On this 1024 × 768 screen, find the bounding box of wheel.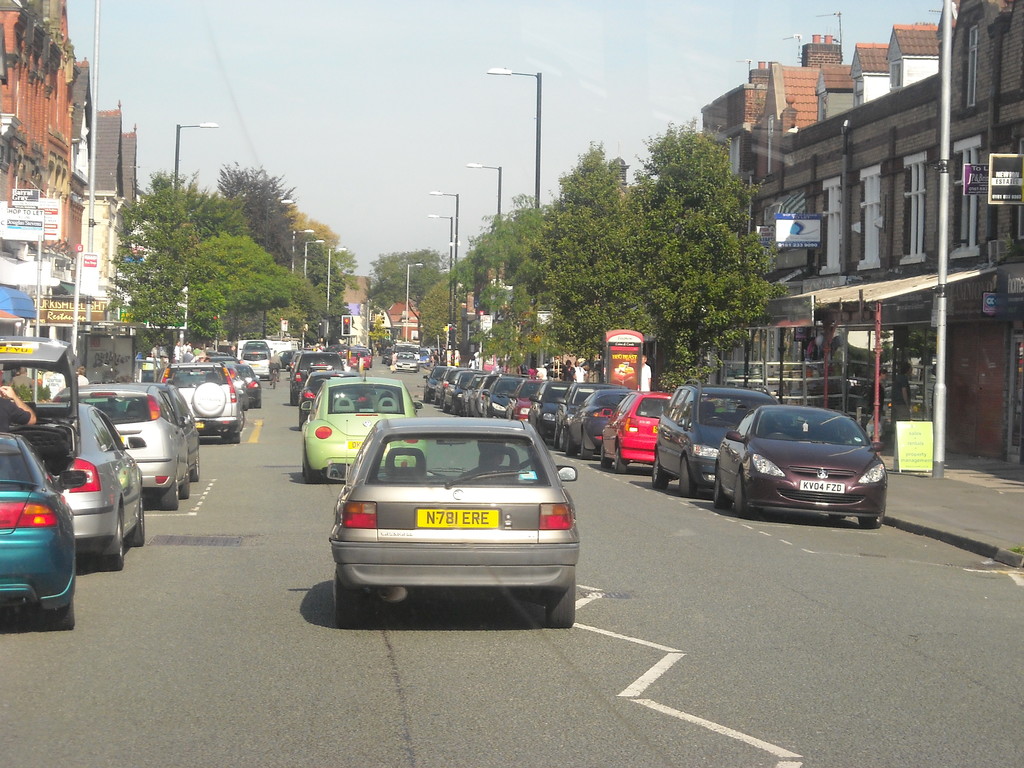
Bounding box: BBox(614, 447, 627, 474).
